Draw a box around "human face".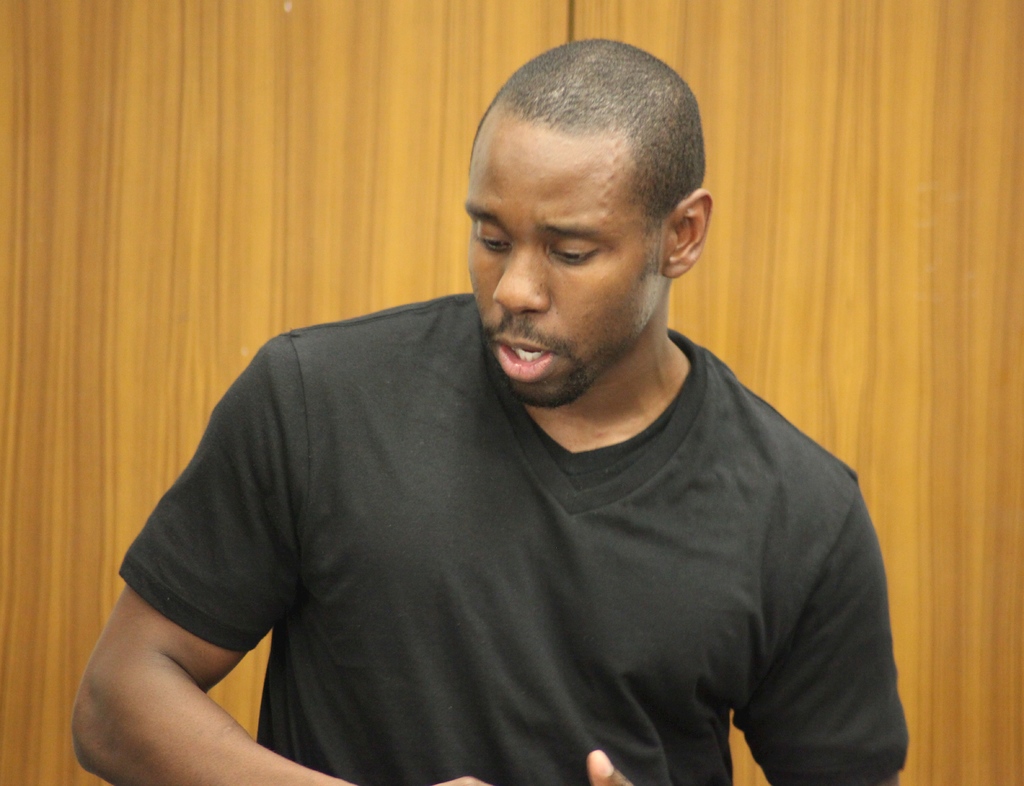
(x1=465, y1=103, x2=660, y2=407).
